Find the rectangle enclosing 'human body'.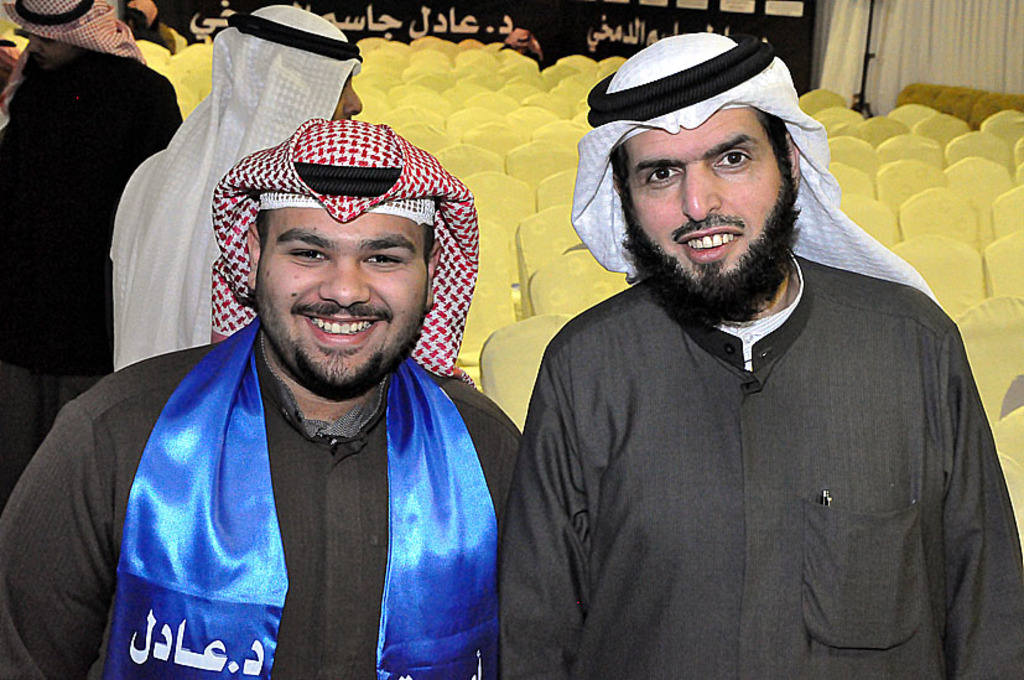
locate(0, 321, 530, 679).
